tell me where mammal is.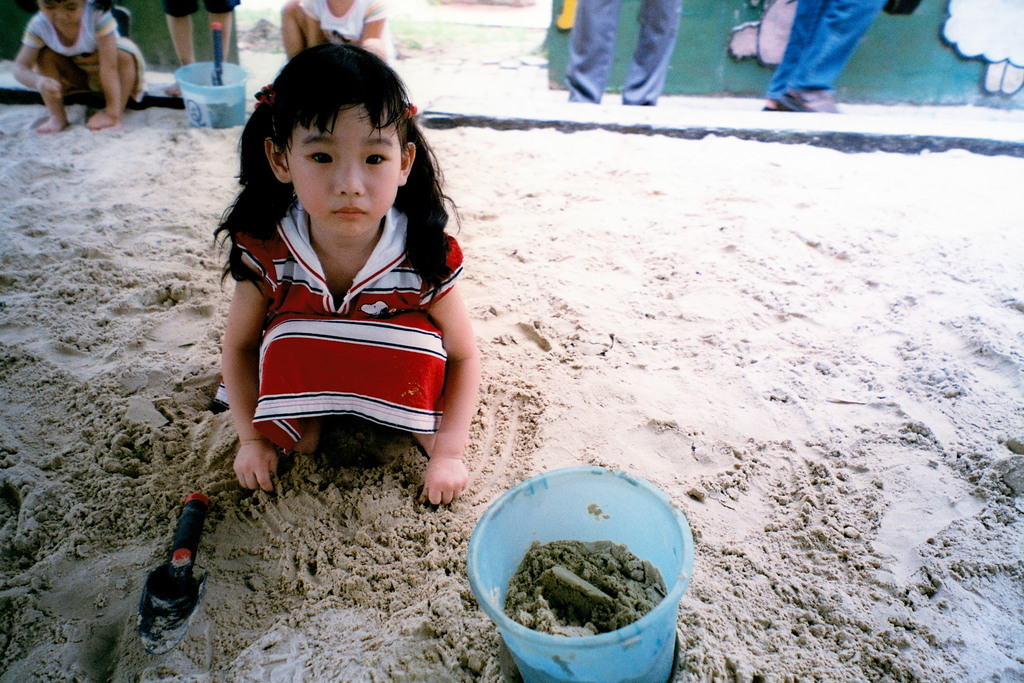
mammal is at x1=555 y1=0 x2=676 y2=101.
